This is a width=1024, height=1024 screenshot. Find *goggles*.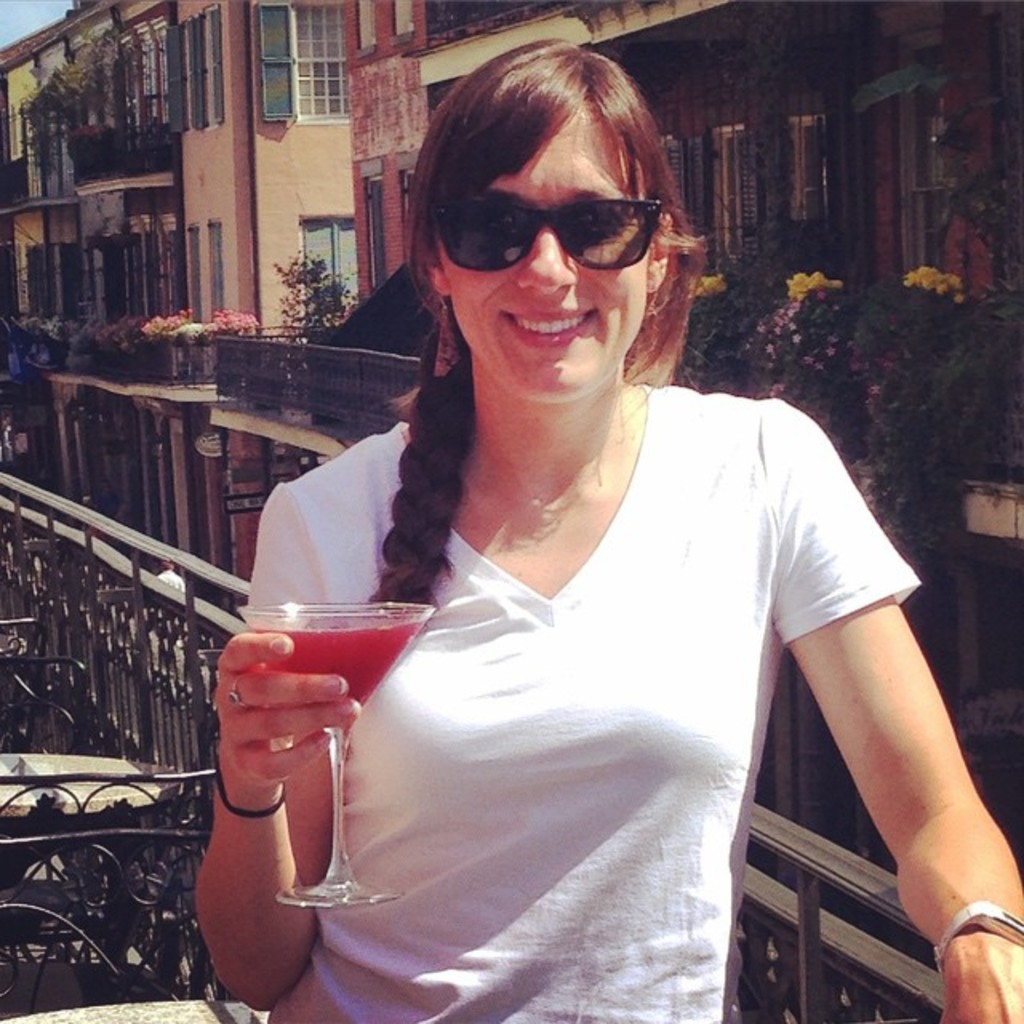
Bounding box: [x1=442, y1=163, x2=683, y2=256].
